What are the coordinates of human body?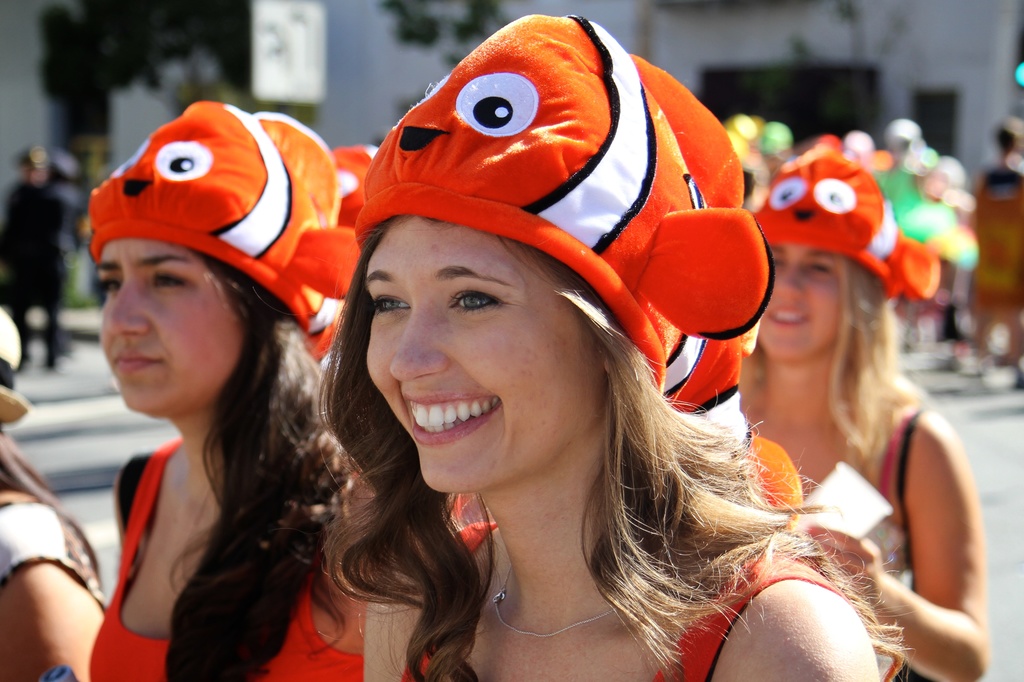
region(311, 11, 885, 681).
